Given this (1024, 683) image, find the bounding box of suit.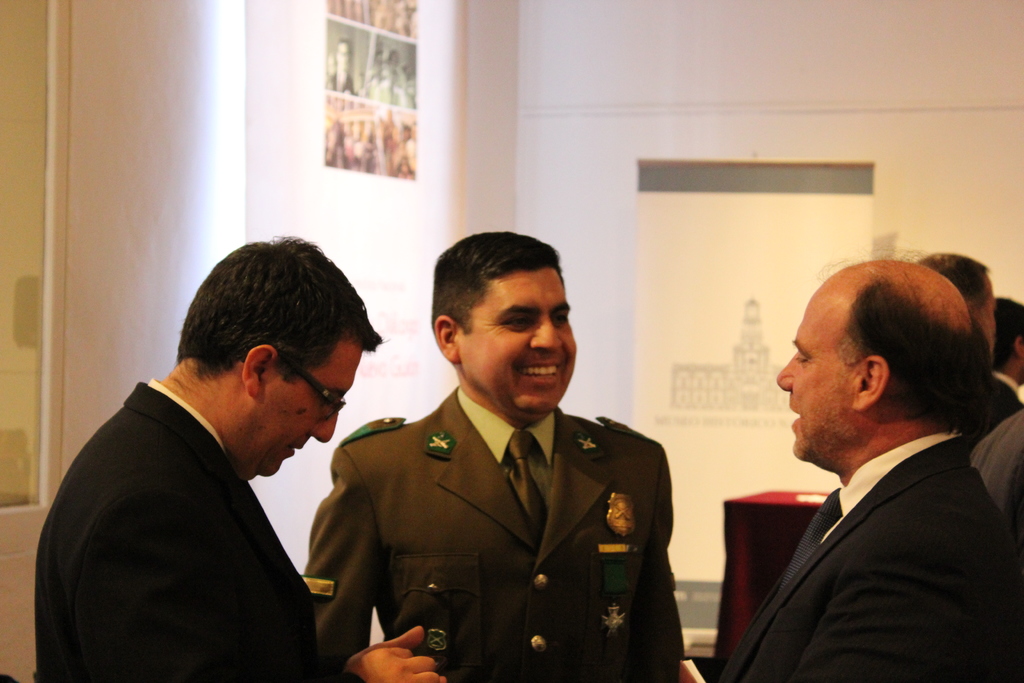
bbox(35, 378, 358, 682).
